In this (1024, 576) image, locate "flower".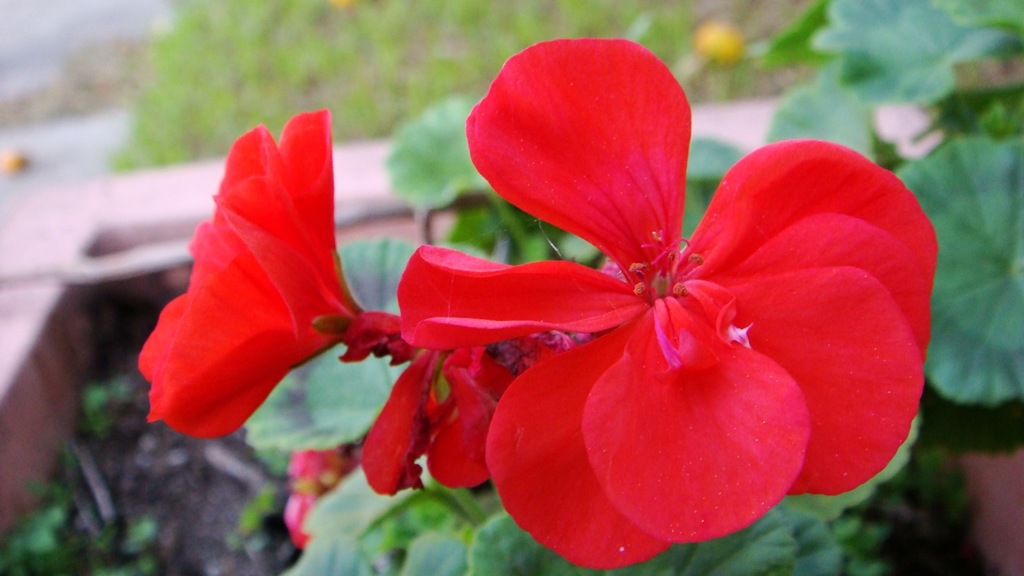
Bounding box: 430, 34, 927, 544.
